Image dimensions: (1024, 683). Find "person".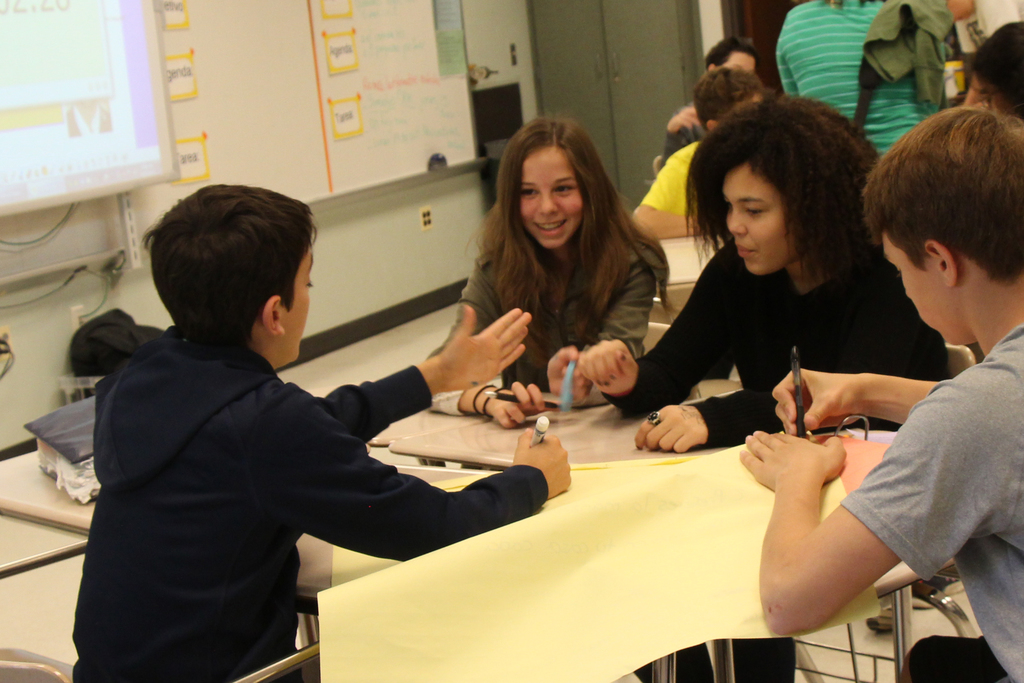
[740,97,1023,682].
